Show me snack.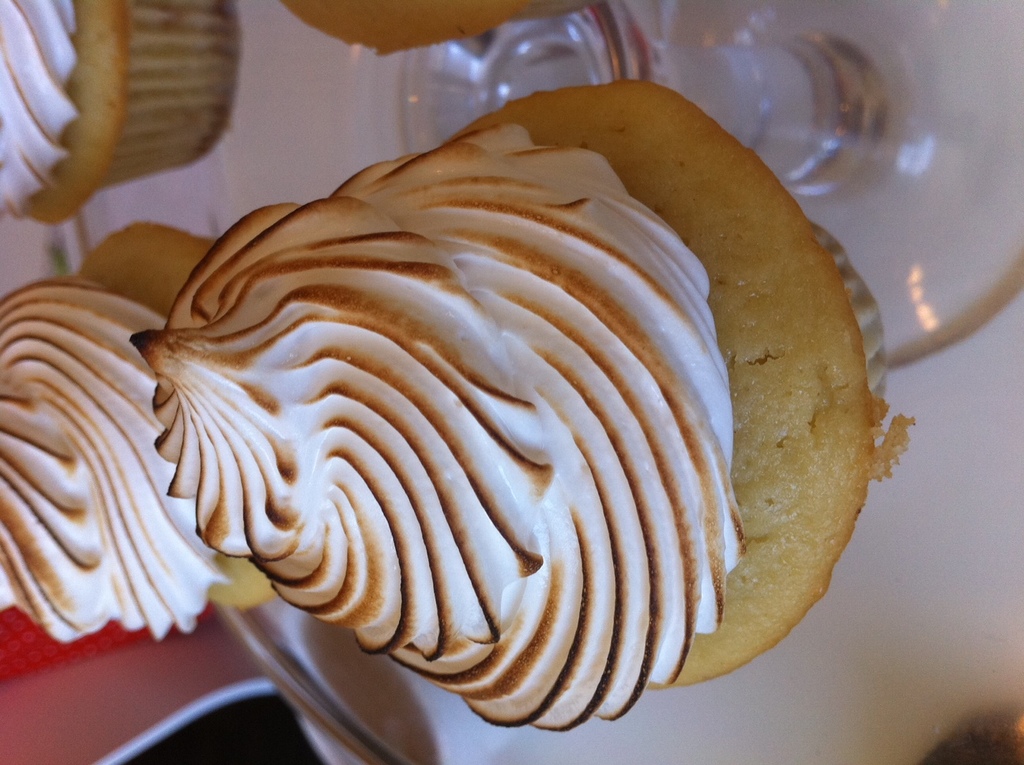
snack is here: 0, 217, 284, 653.
